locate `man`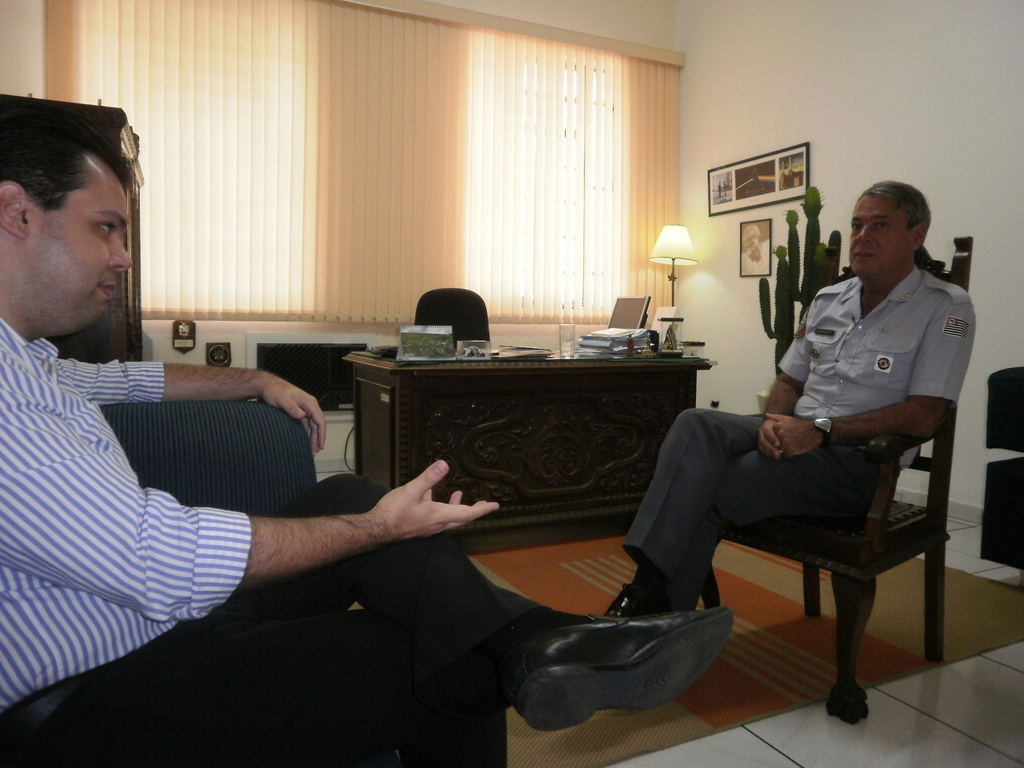
x1=0 y1=127 x2=737 y2=767
